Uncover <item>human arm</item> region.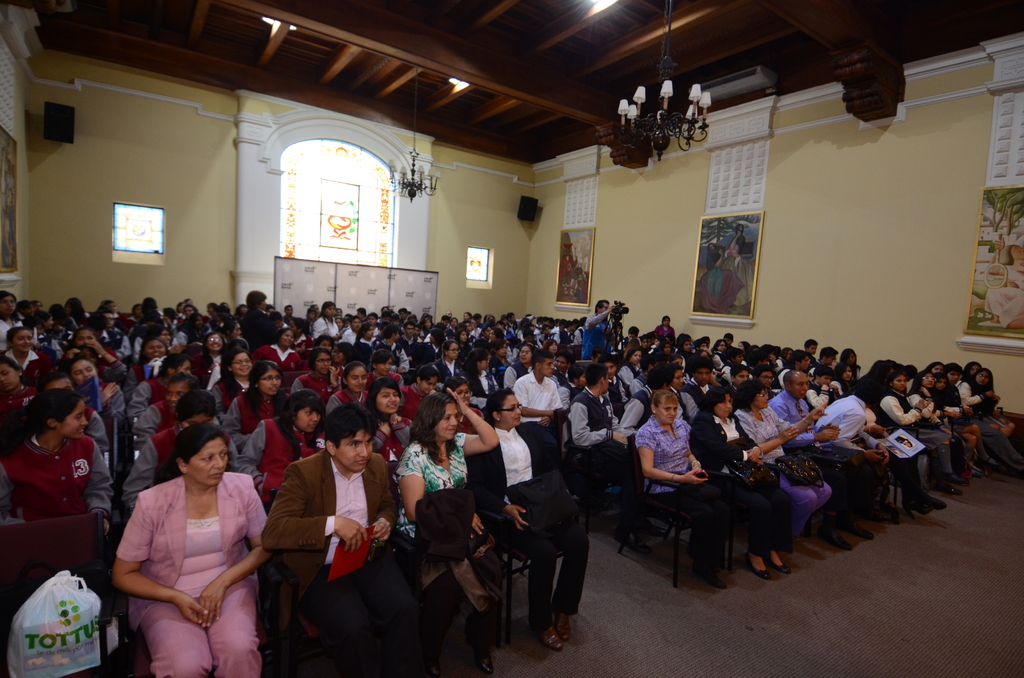
Uncovered: 797:401:828:432.
